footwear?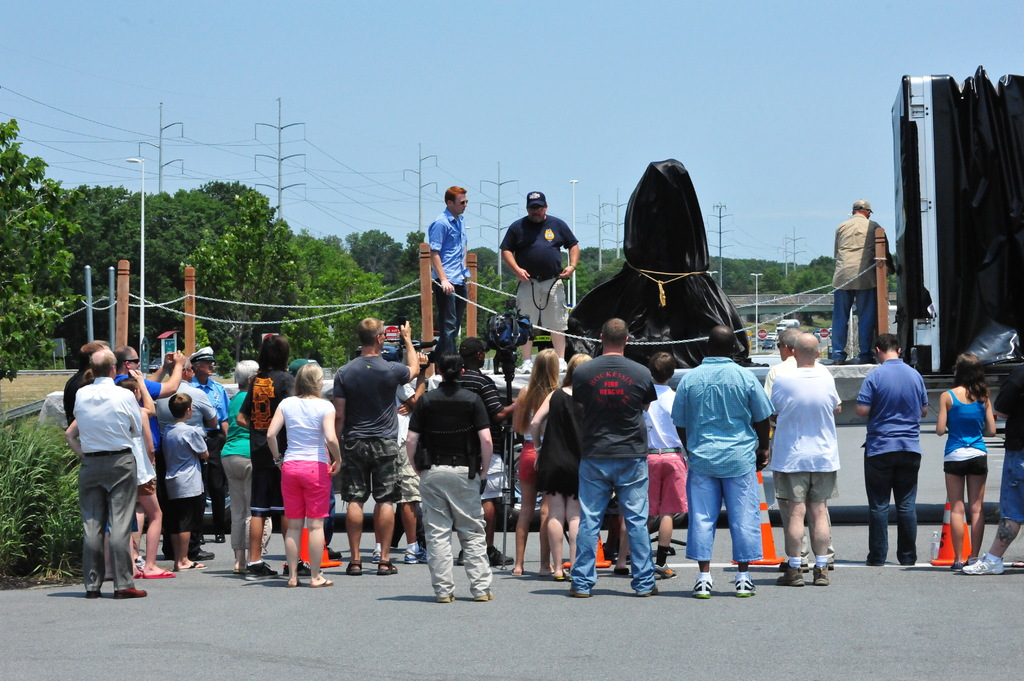
(left=87, top=590, right=106, bottom=599)
